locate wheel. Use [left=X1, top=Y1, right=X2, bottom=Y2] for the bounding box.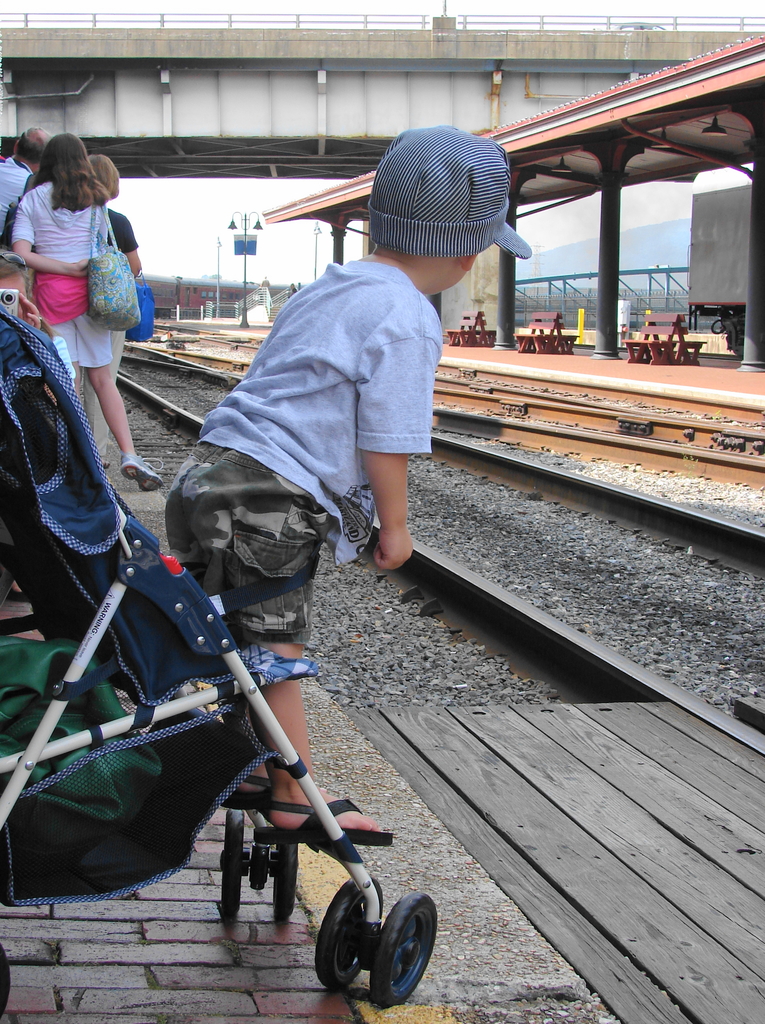
[left=219, top=809, right=242, bottom=927].
